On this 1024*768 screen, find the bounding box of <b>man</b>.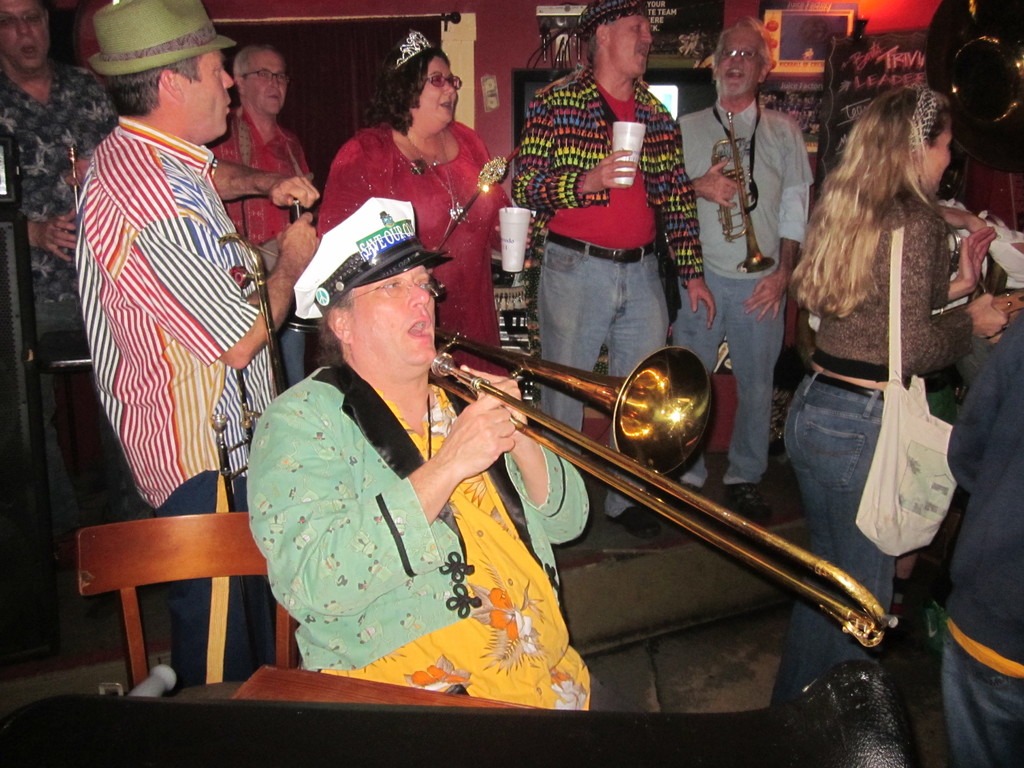
Bounding box: x1=246, y1=189, x2=605, y2=715.
